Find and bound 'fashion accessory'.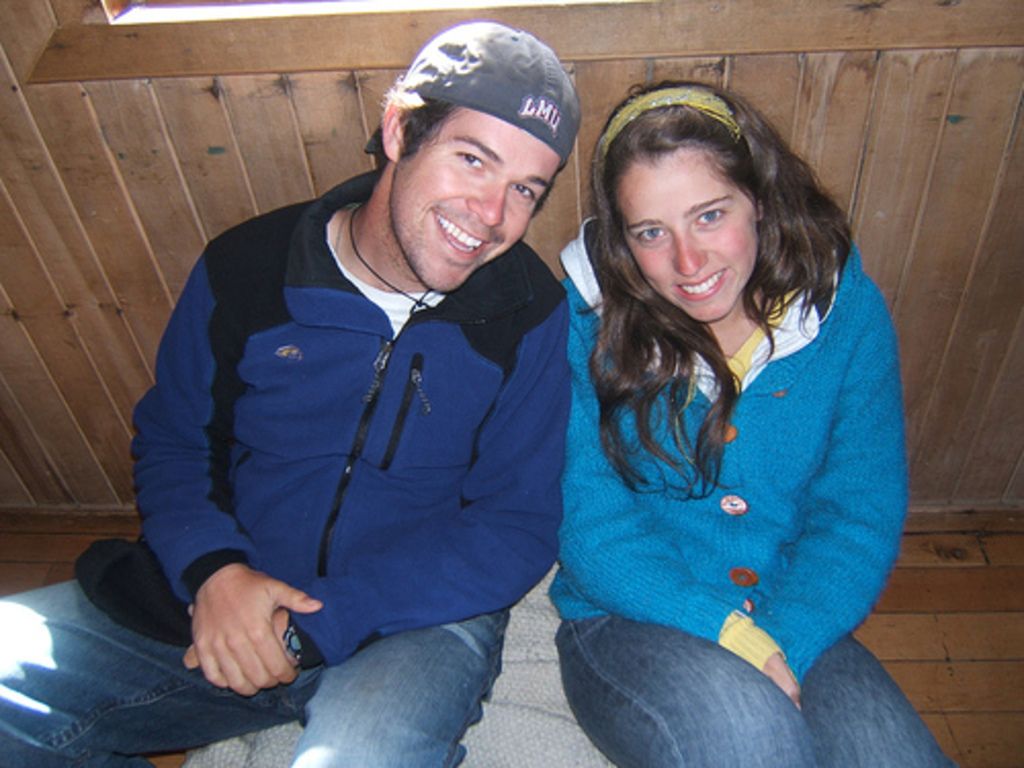
Bound: bbox=(590, 80, 741, 201).
